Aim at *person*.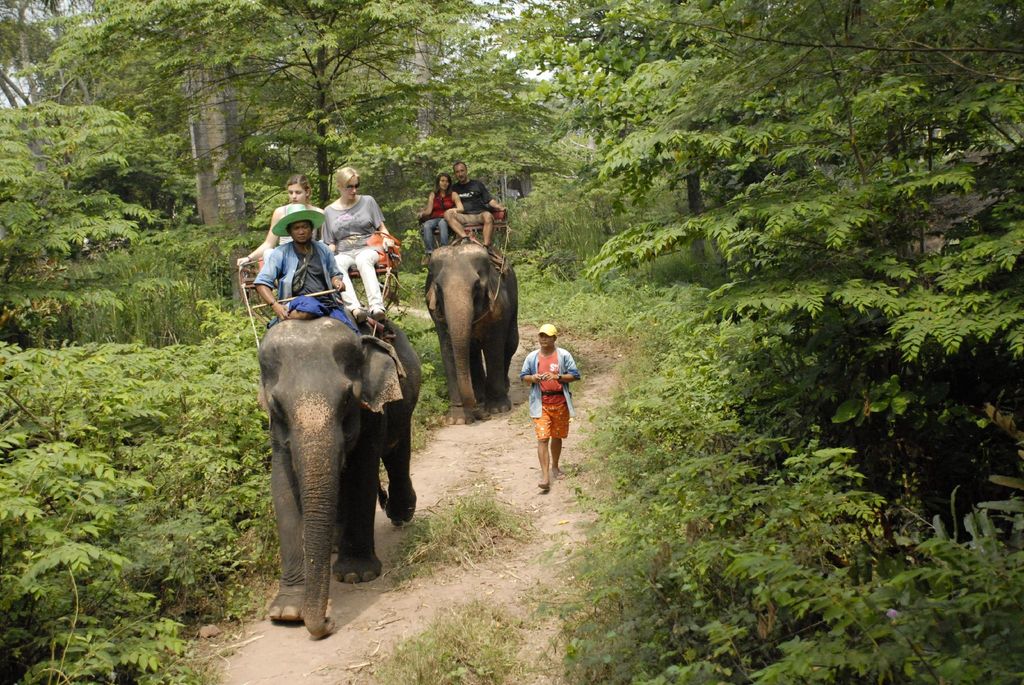
Aimed at BBox(520, 314, 573, 499).
